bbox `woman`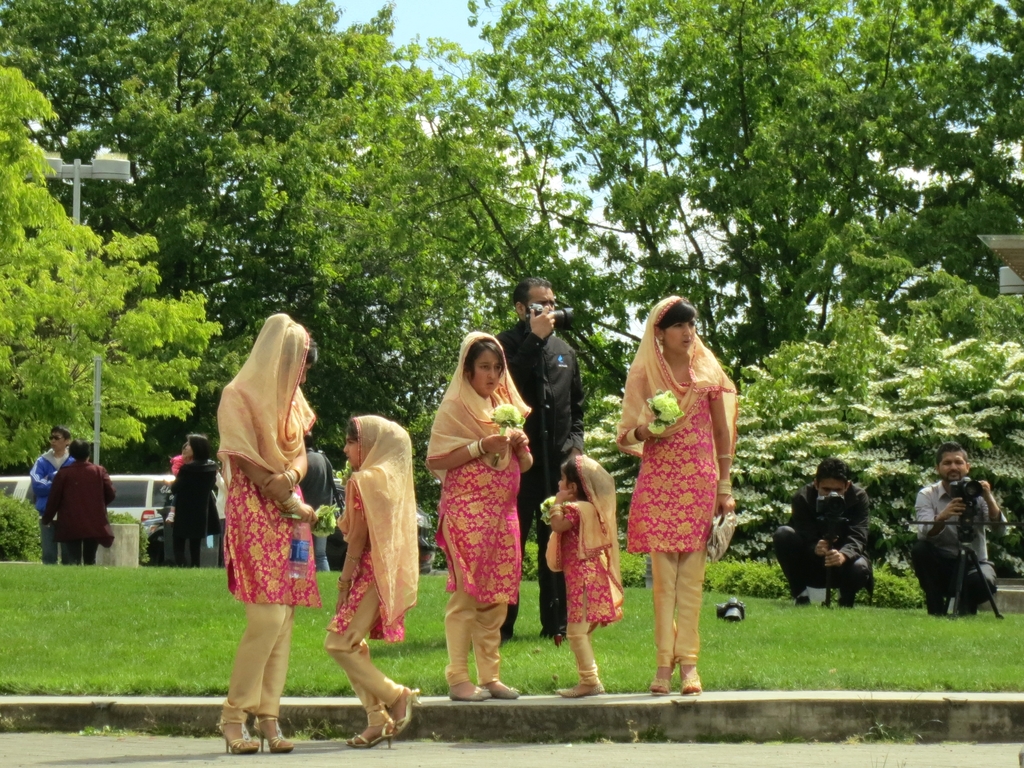
{"x1": 46, "y1": 439, "x2": 122, "y2": 571}
